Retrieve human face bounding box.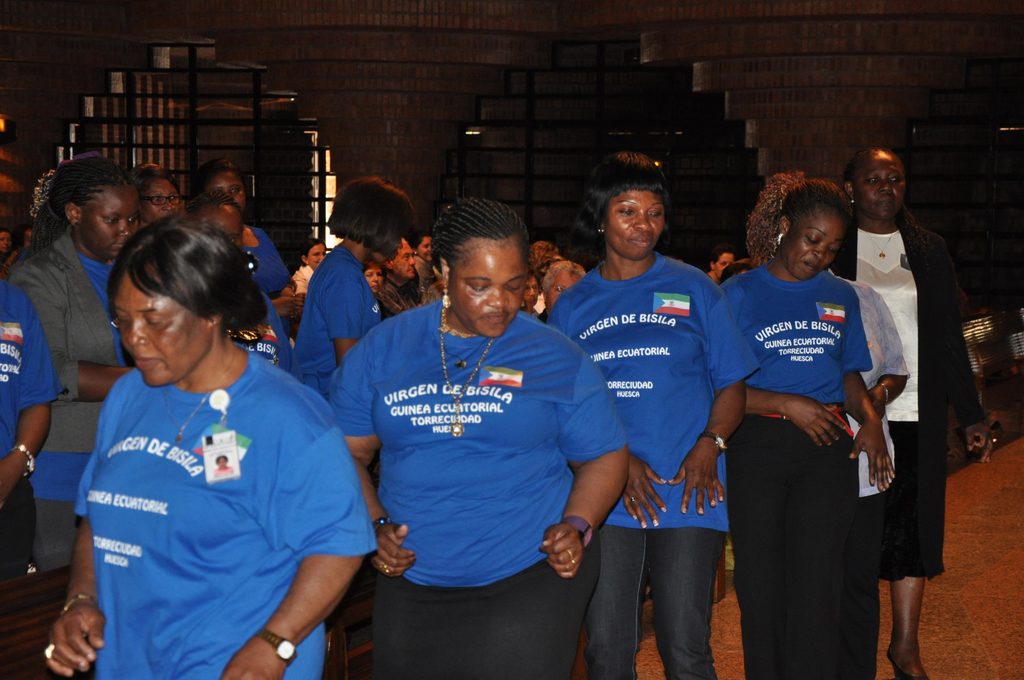
Bounding box: <bbox>191, 206, 246, 250</bbox>.
